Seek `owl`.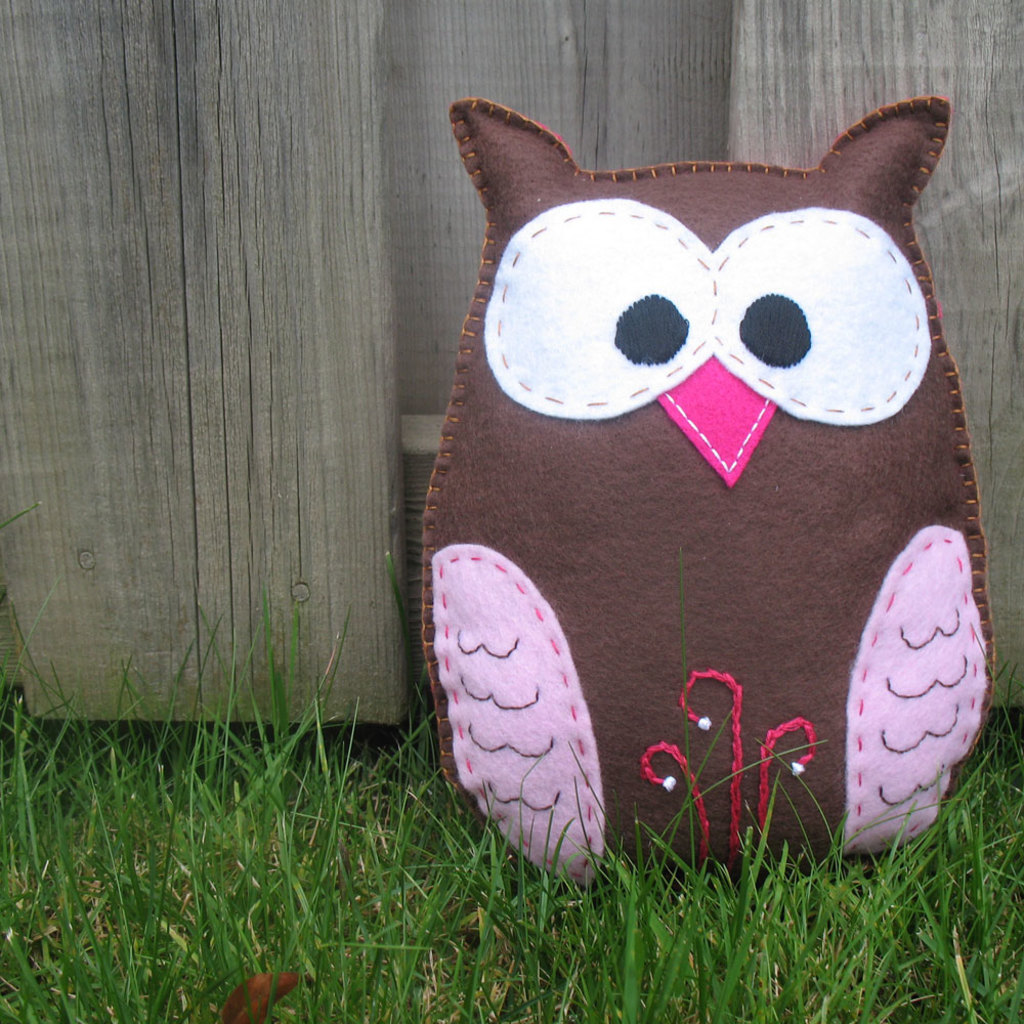
(417, 93, 1008, 891).
